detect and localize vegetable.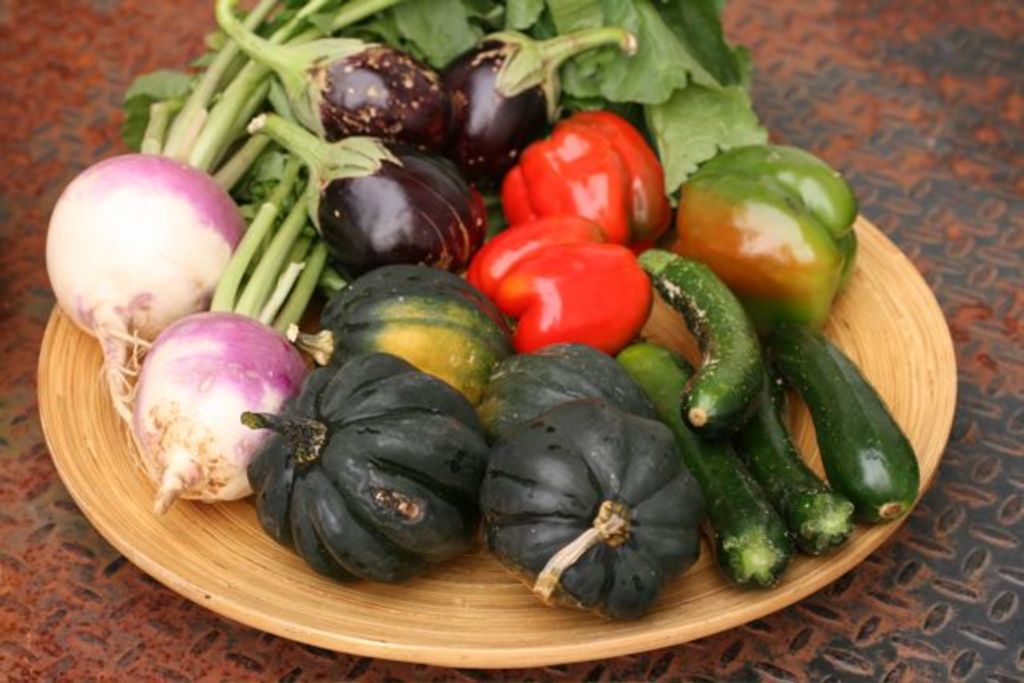
Localized at {"left": 242, "top": 350, "right": 486, "bottom": 592}.
